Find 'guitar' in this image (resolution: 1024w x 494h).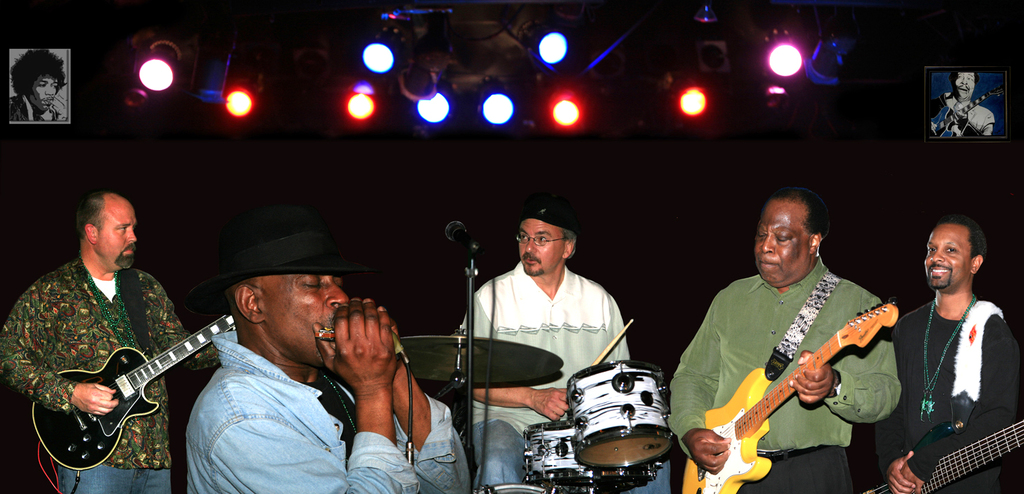
[x1=676, y1=257, x2=910, y2=493].
